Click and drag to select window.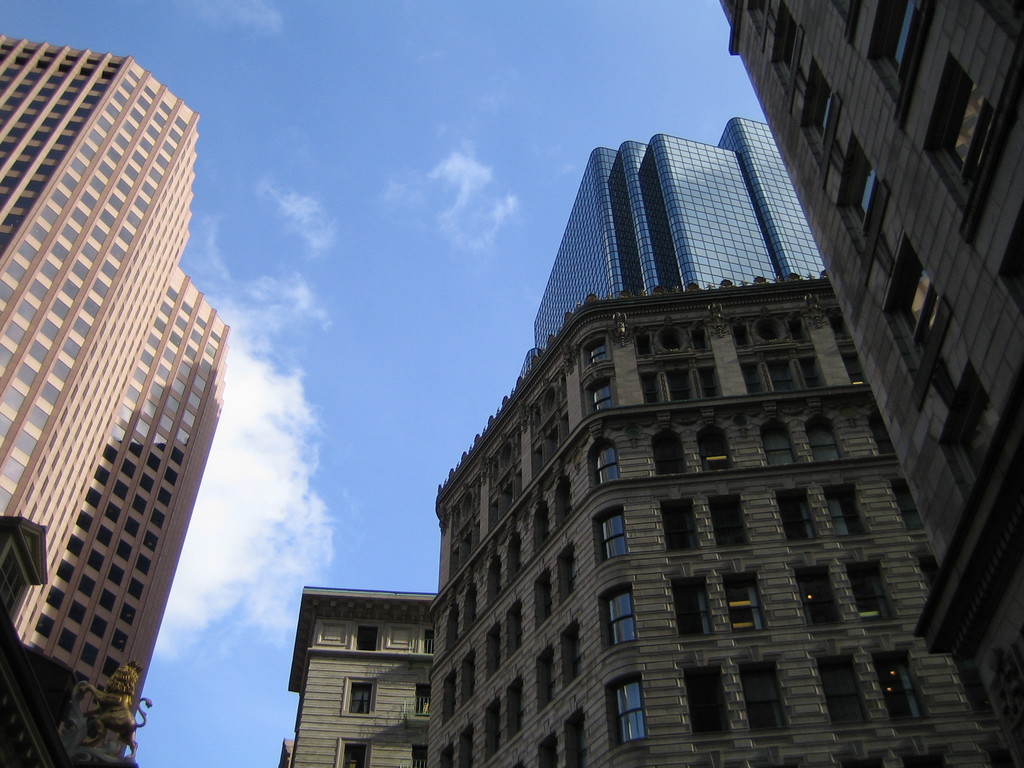
Selection: Rect(550, 553, 578, 602).
